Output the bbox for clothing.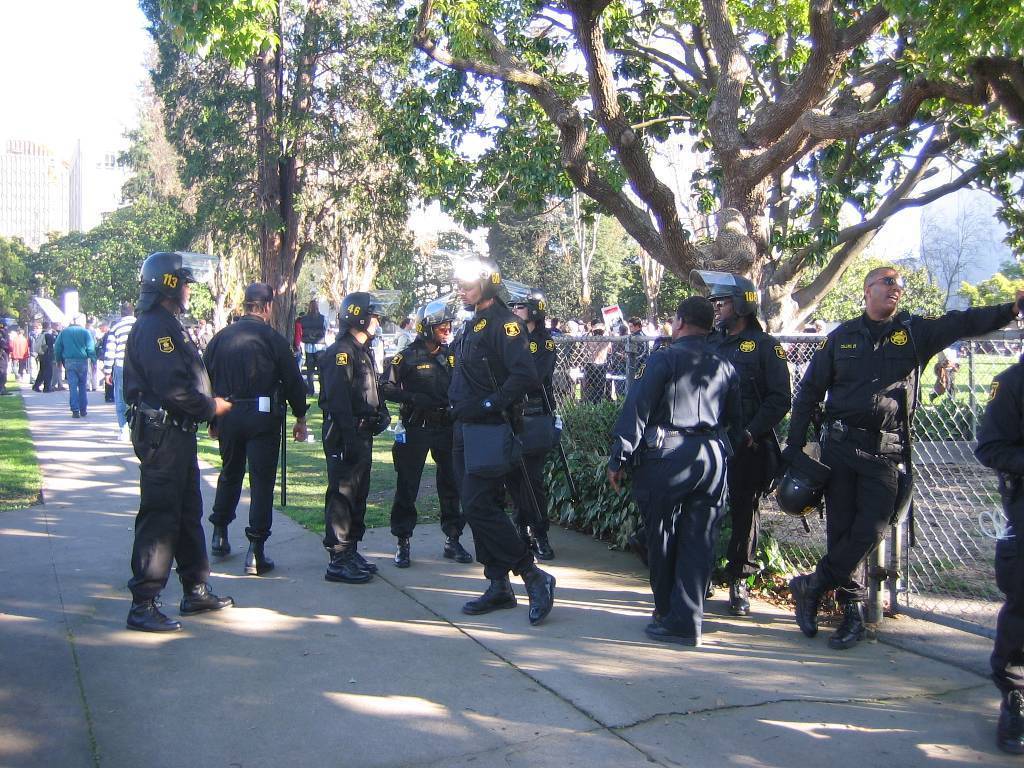
x1=58 y1=327 x2=90 y2=416.
